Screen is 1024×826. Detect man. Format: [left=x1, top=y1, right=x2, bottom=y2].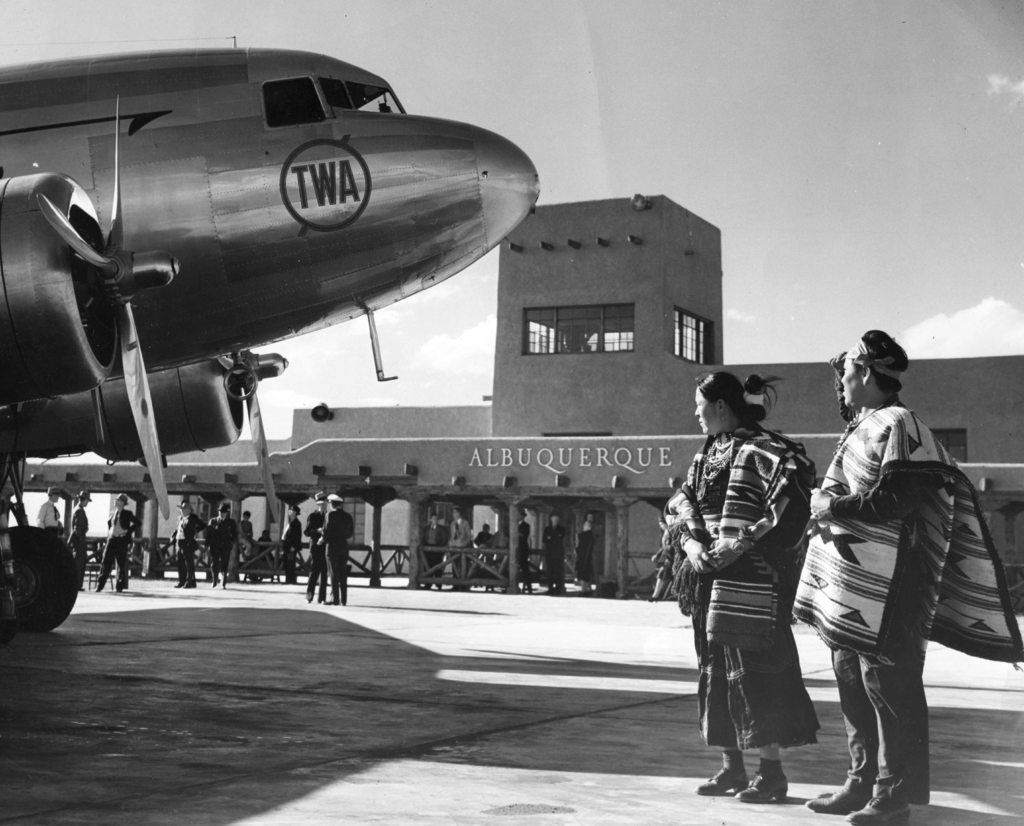
[left=36, top=489, right=60, bottom=533].
